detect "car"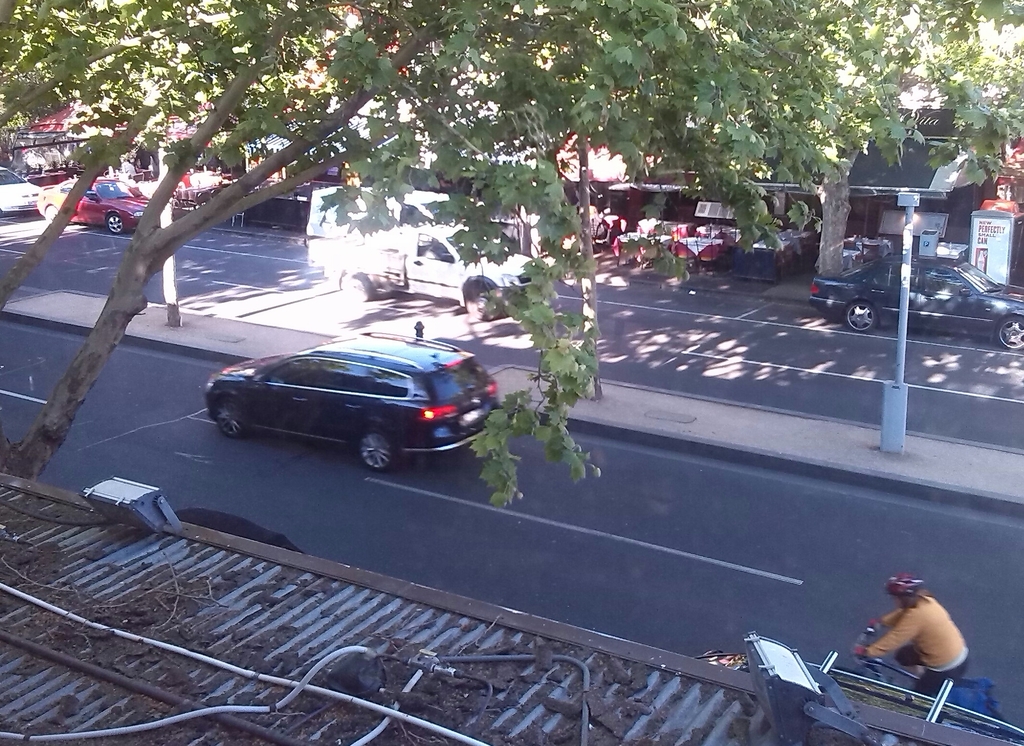
x1=40, y1=172, x2=148, y2=234
